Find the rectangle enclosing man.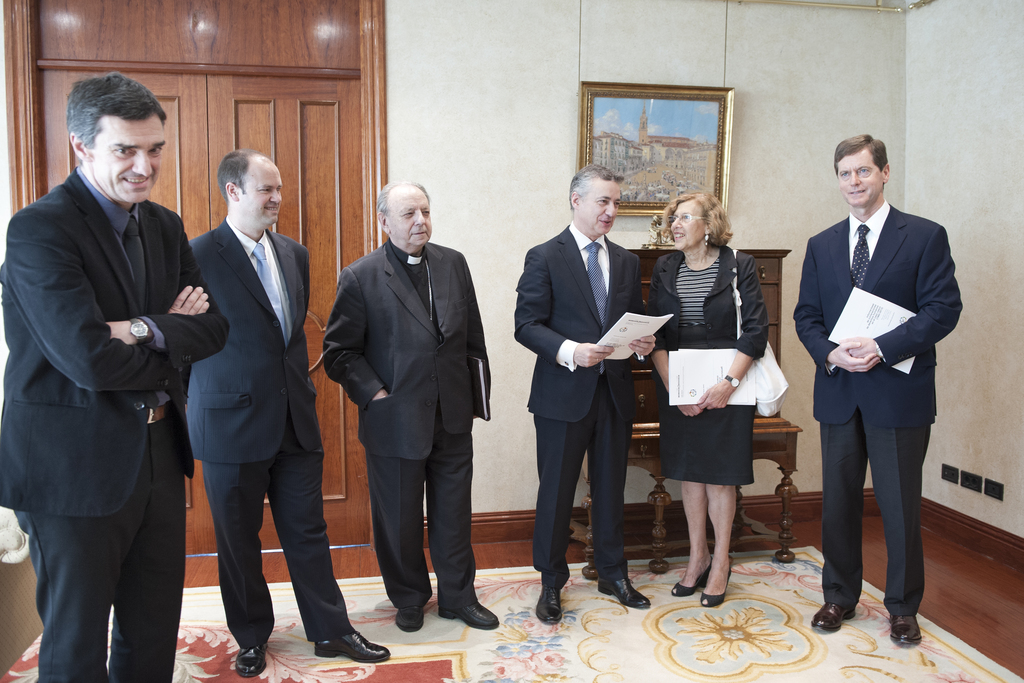
(324, 176, 525, 637).
